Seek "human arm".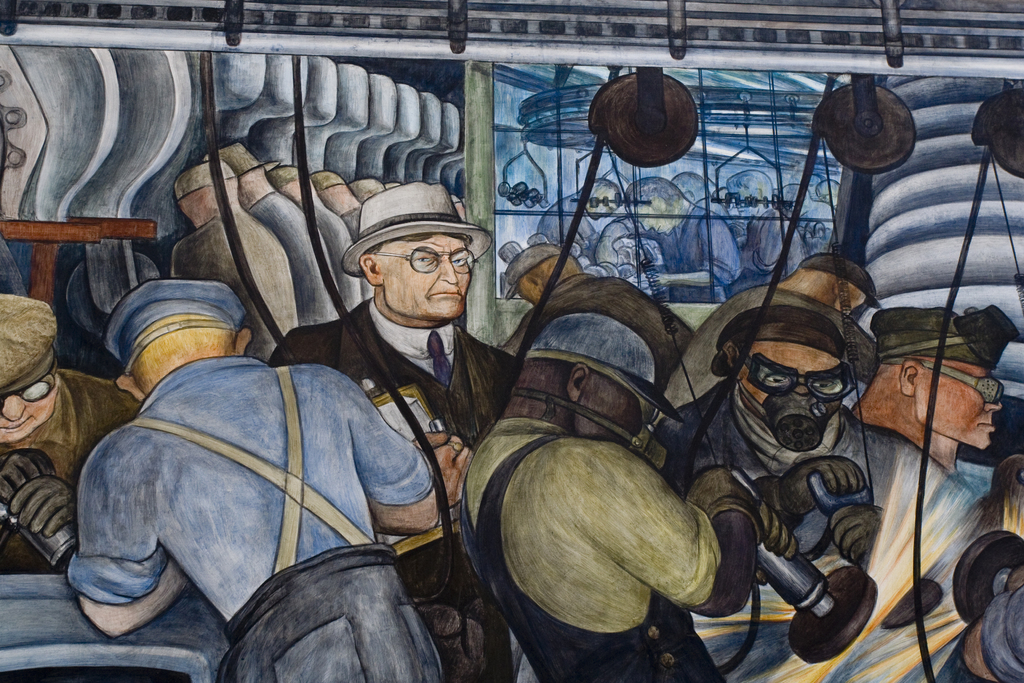
[348, 366, 451, 541].
